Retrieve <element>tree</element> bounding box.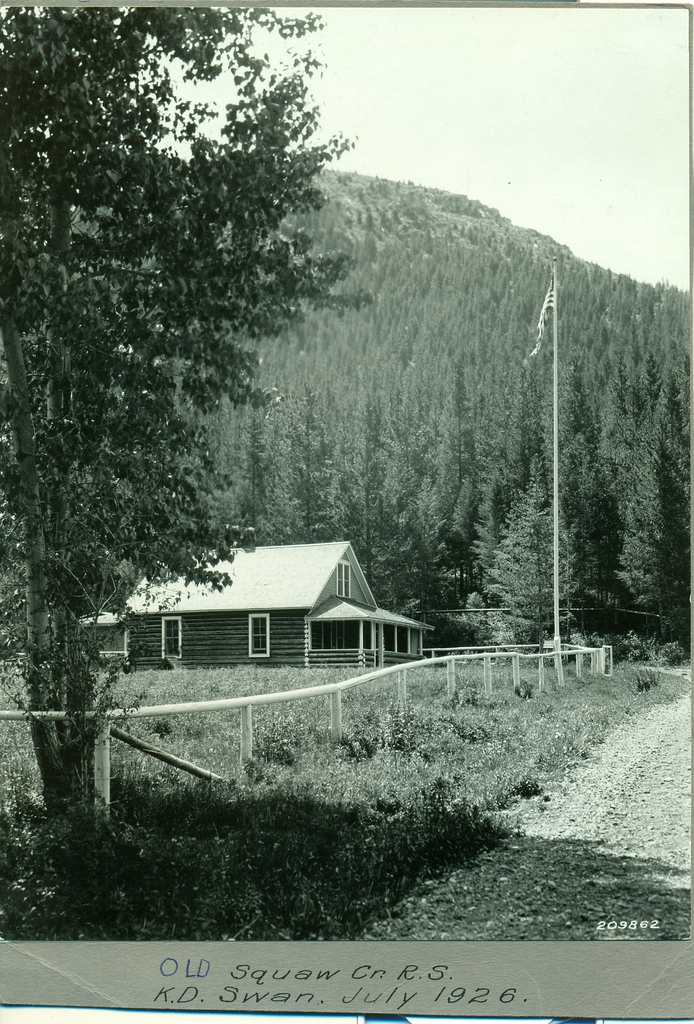
Bounding box: [652,368,693,473].
